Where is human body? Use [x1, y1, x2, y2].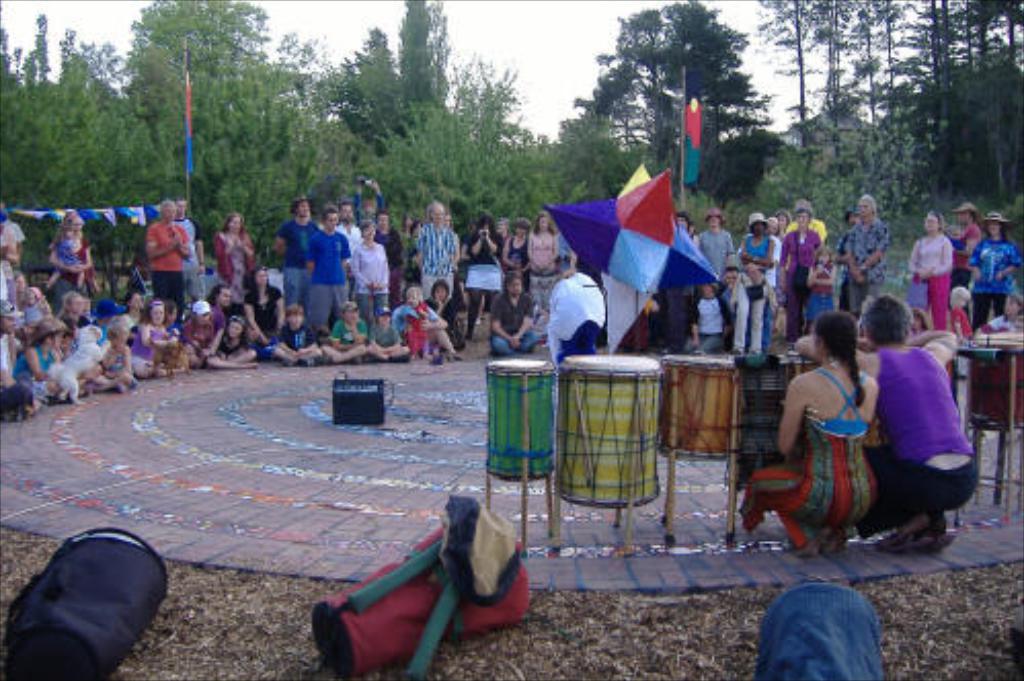
[979, 293, 1022, 332].
